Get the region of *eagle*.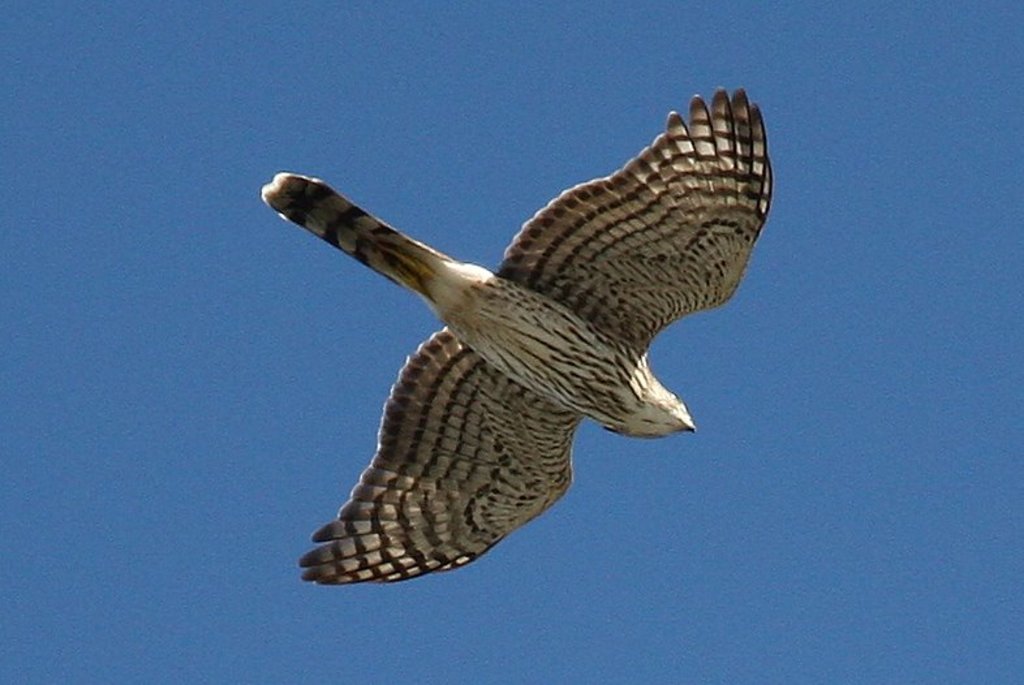
box=[251, 82, 779, 599].
